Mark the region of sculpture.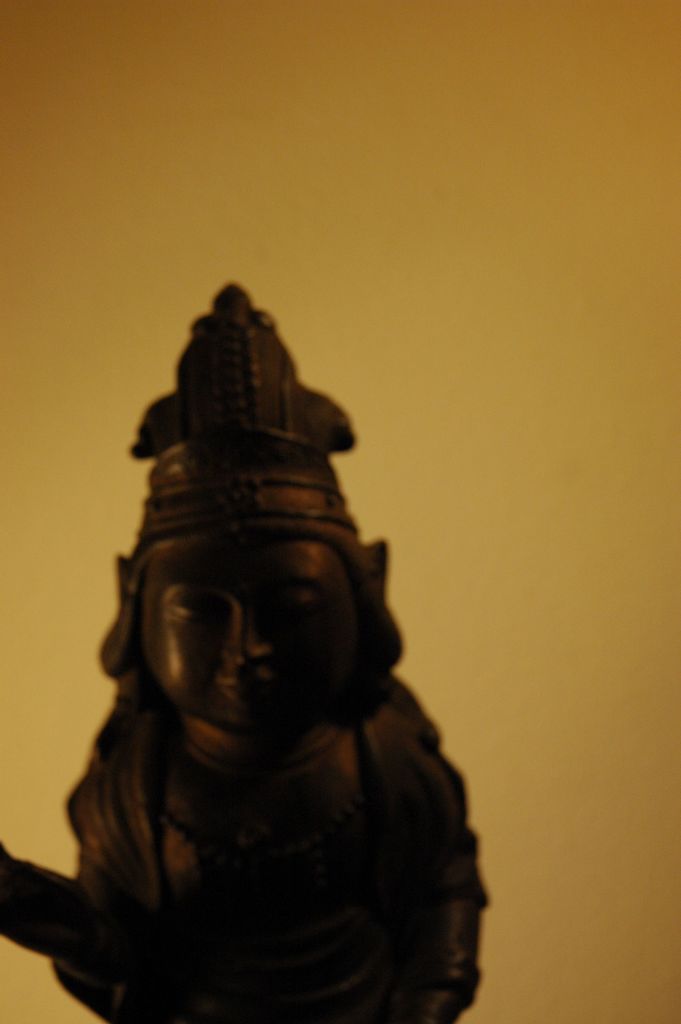
Region: [23,249,507,1023].
